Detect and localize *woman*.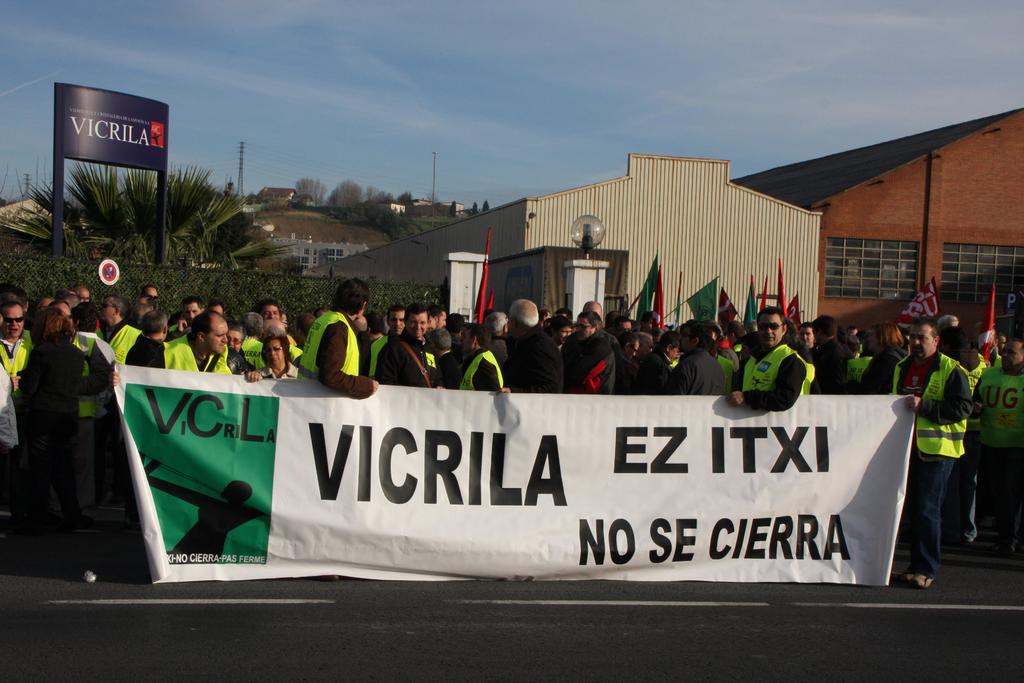
Localized at 21, 304, 110, 532.
